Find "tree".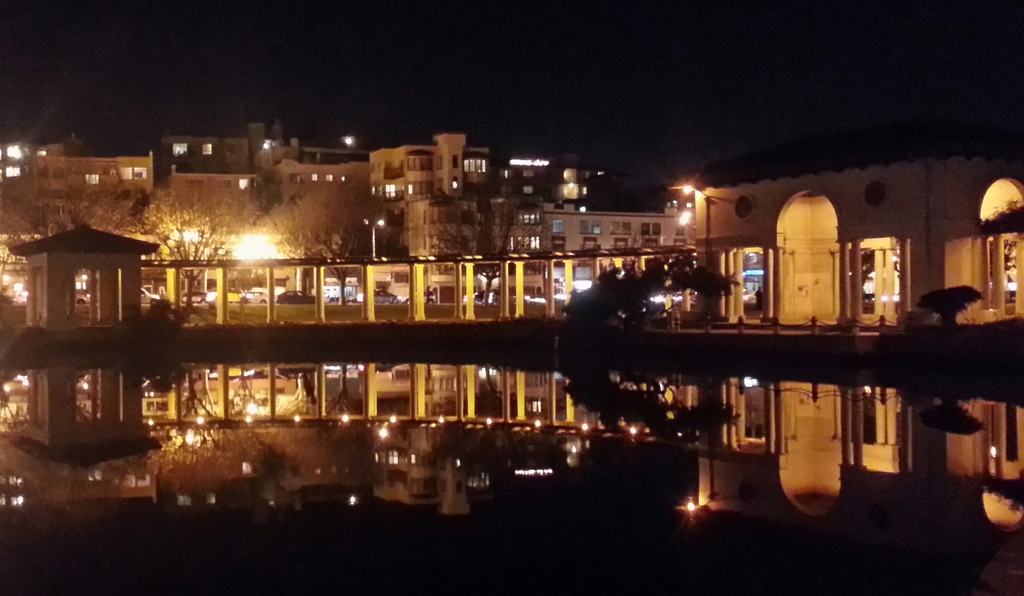
[left=140, top=189, right=242, bottom=316].
